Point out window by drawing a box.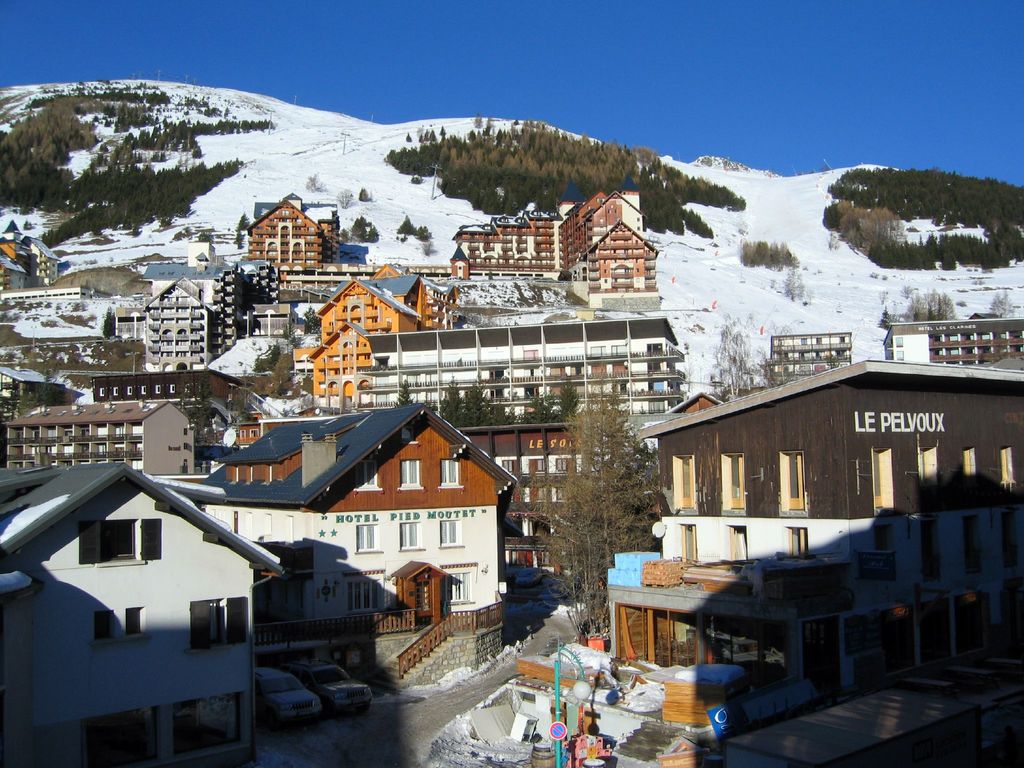
[780,525,808,556].
